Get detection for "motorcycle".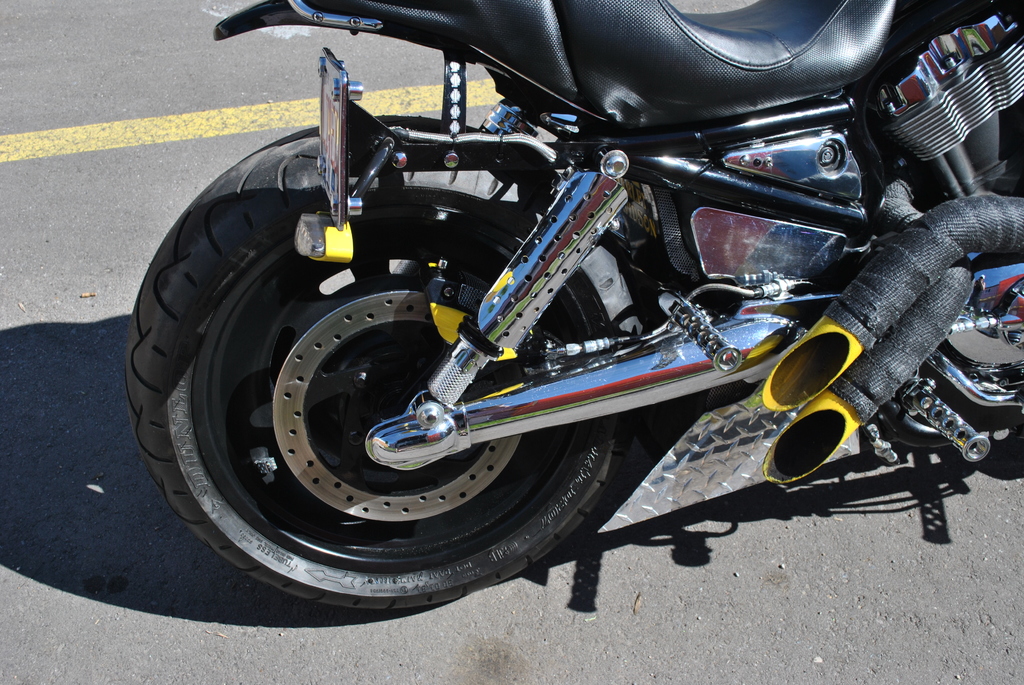
Detection: 122:0:1023:610.
